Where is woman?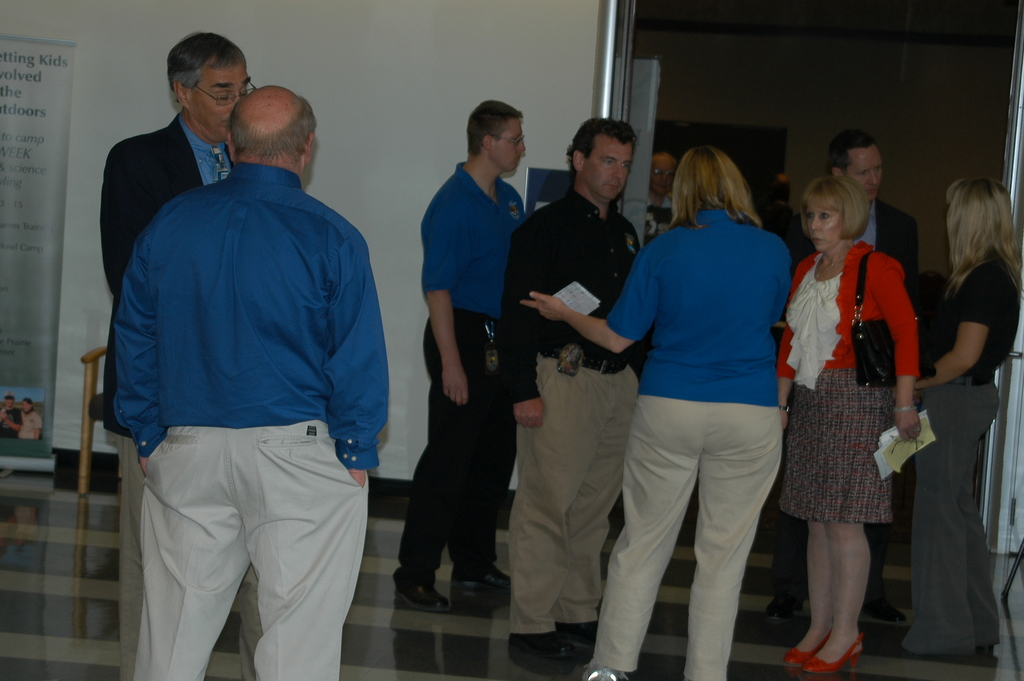
914 177 1015 664.
